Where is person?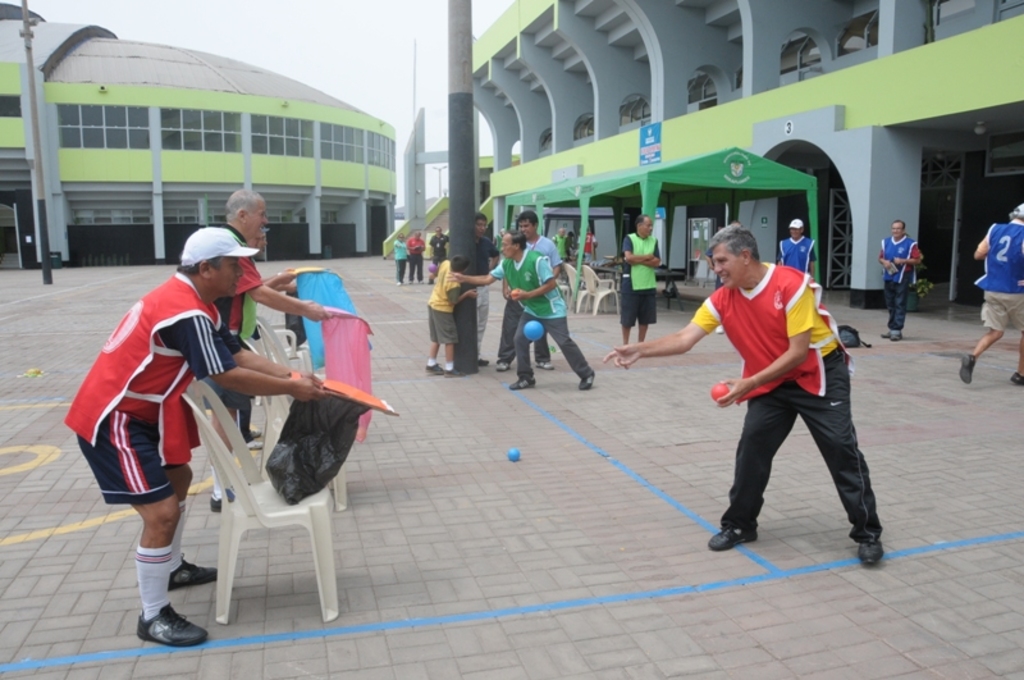
pyautogui.locateOnScreen(411, 225, 431, 280).
